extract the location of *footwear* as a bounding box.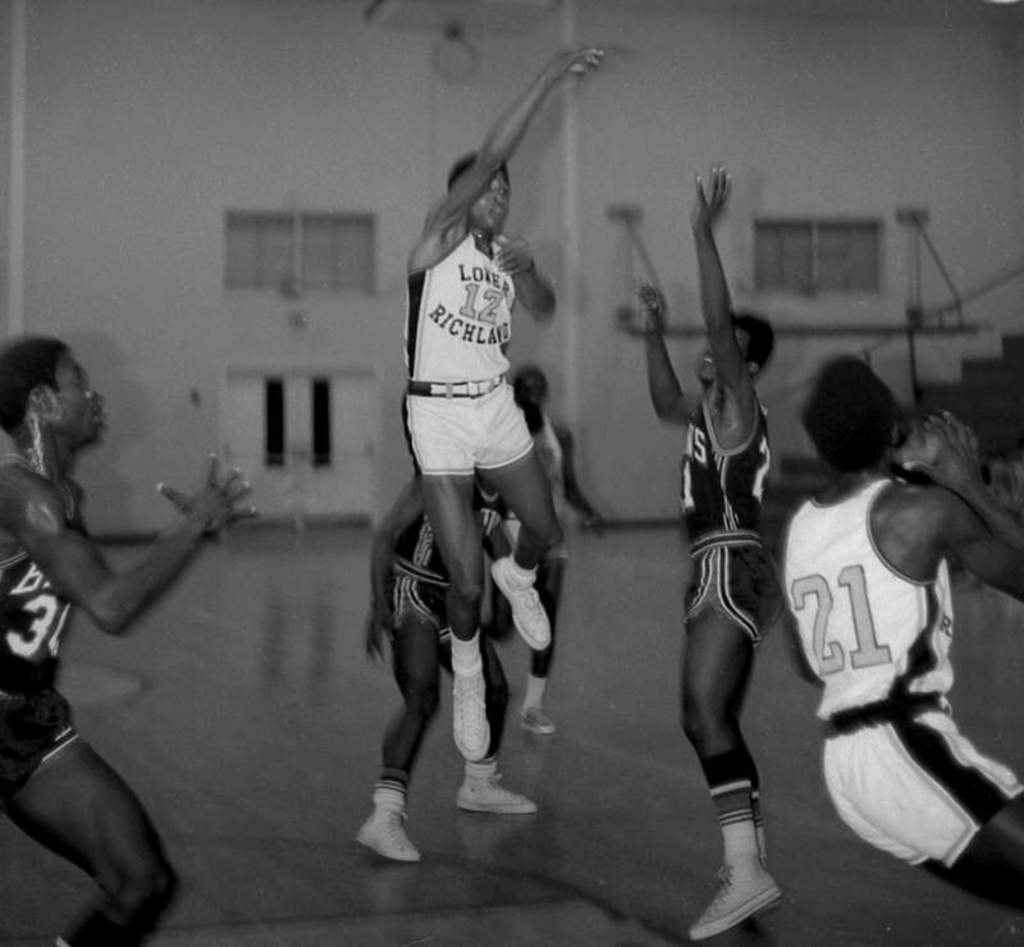
<region>361, 805, 421, 864</region>.
